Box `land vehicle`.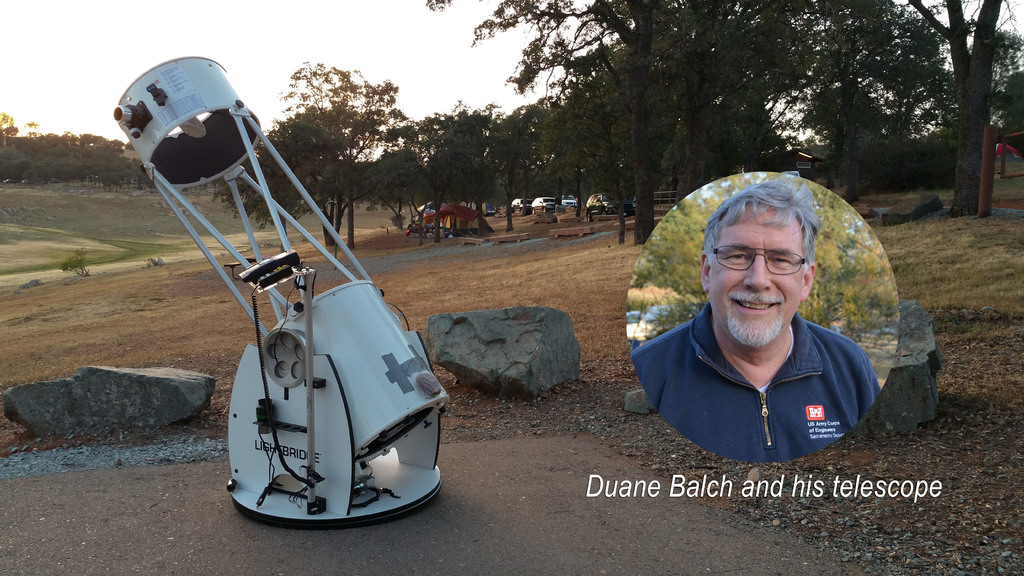
box=[529, 196, 555, 214].
